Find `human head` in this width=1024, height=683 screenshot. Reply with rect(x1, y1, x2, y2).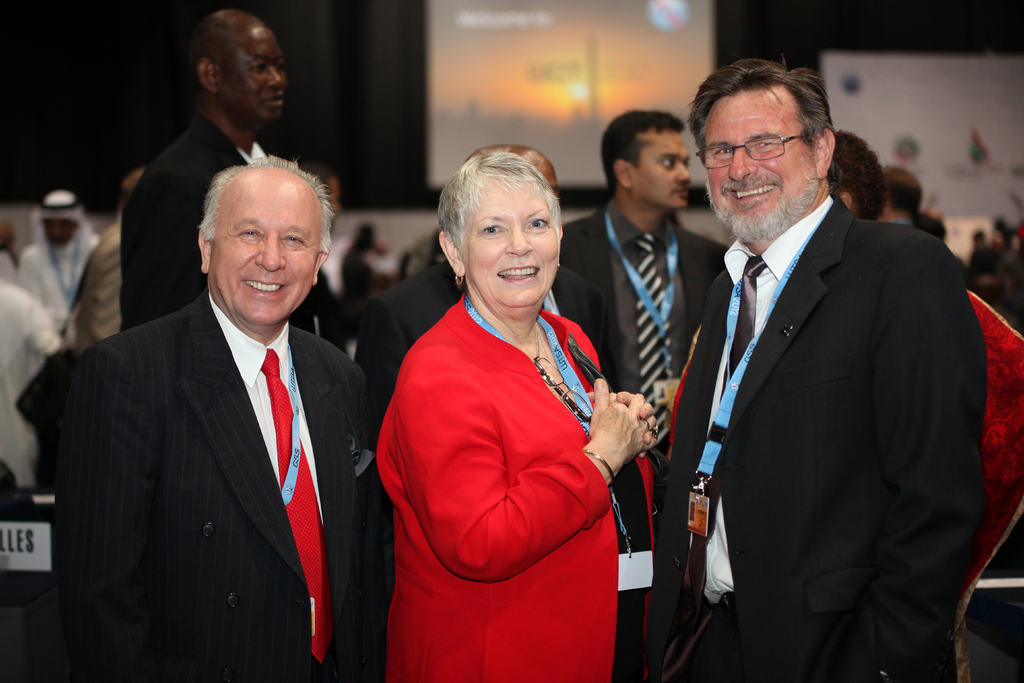
rect(35, 187, 88, 253).
